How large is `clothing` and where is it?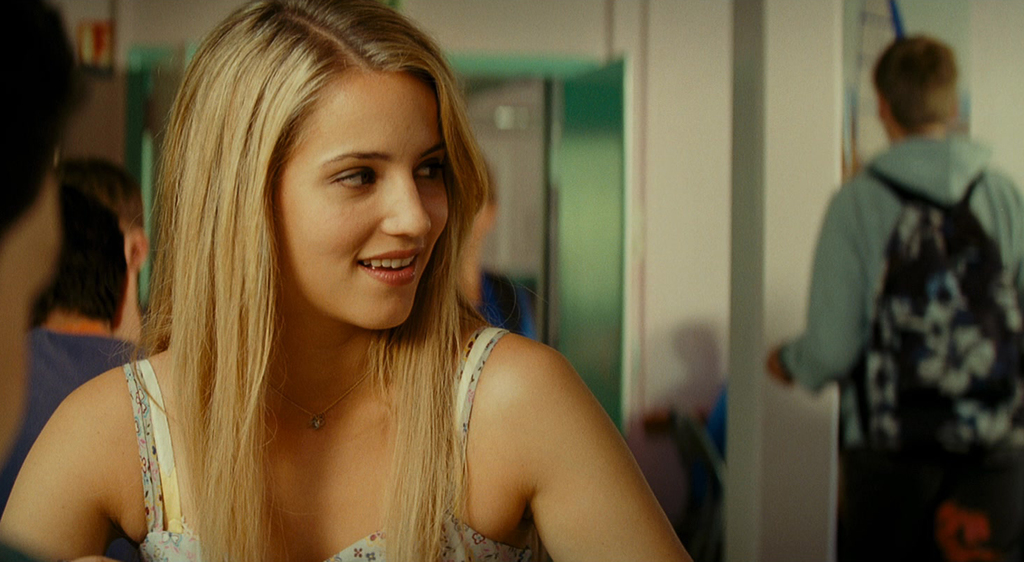
Bounding box: locate(136, 320, 531, 561).
